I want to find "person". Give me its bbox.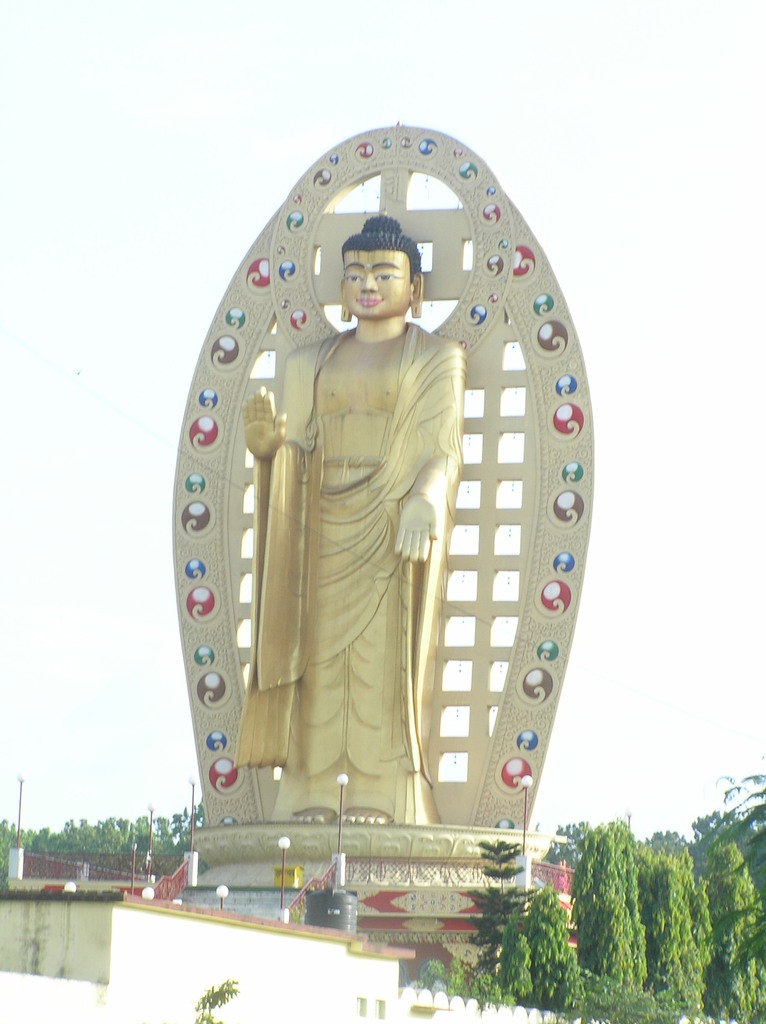
(x1=232, y1=207, x2=464, y2=819).
